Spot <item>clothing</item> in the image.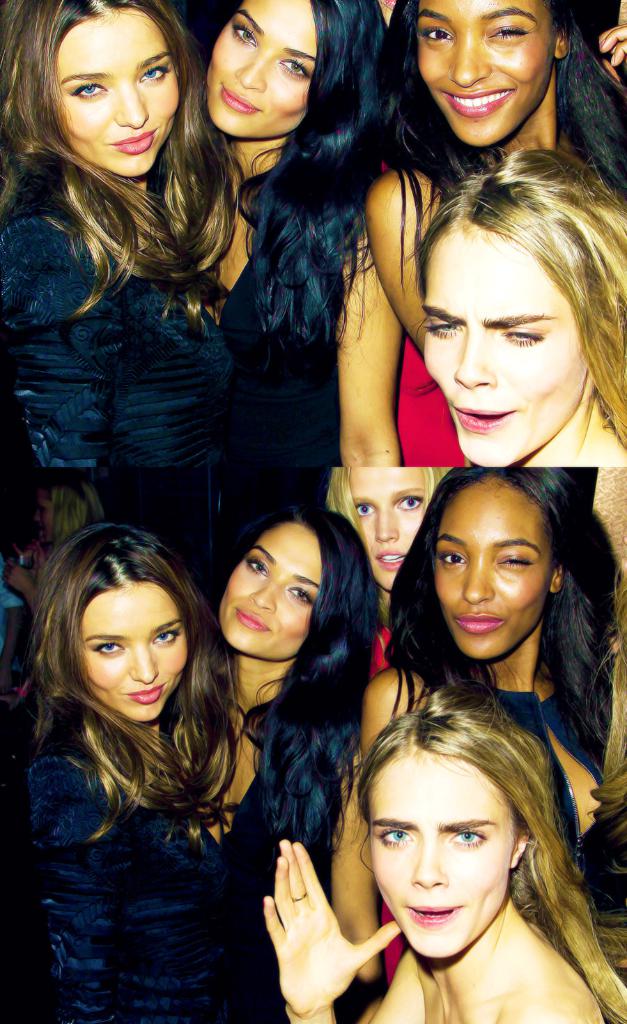
<item>clothing</item> found at locate(228, 757, 333, 1023).
